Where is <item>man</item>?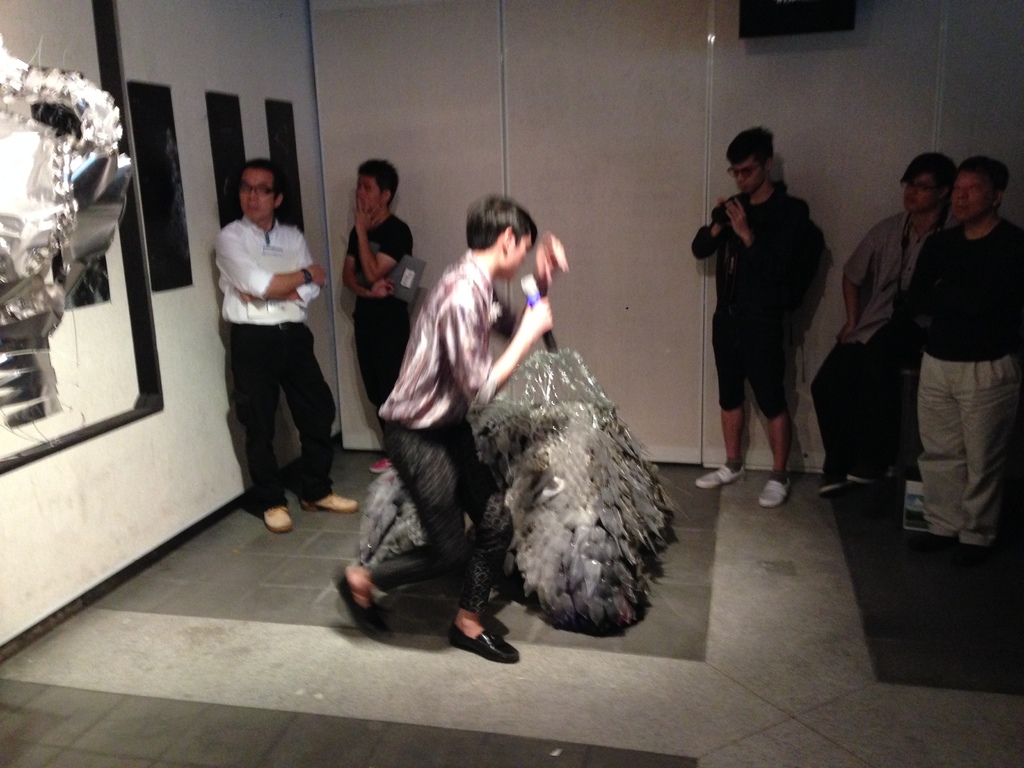
box(207, 150, 355, 532).
